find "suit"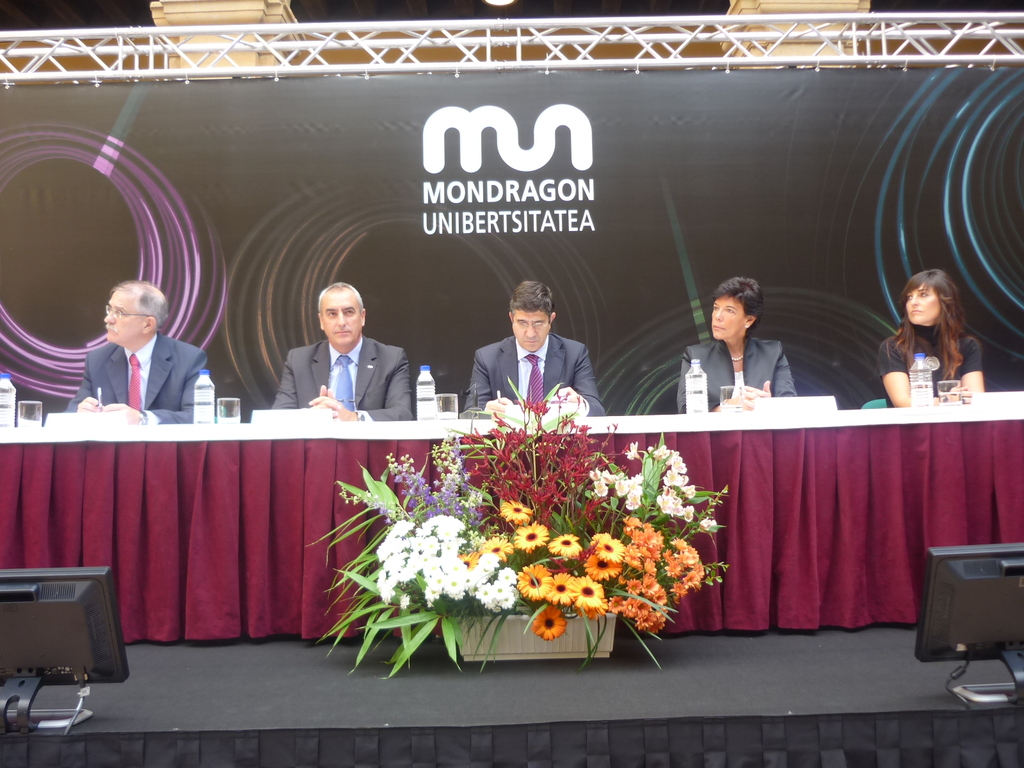
left=68, top=332, right=203, bottom=426
